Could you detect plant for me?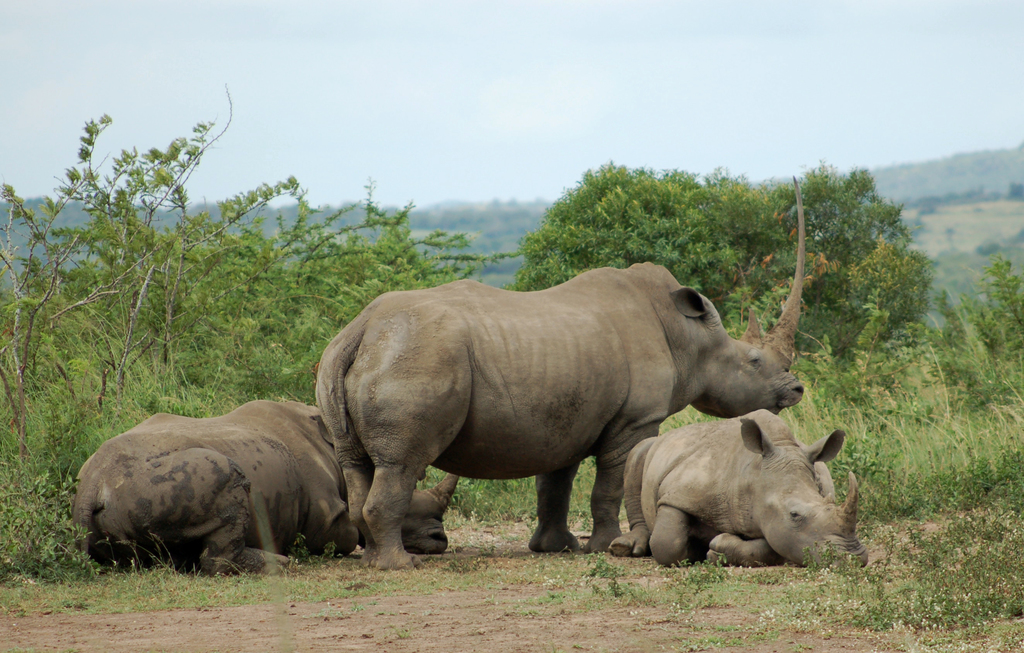
Detection result: 0/443/84/576.
